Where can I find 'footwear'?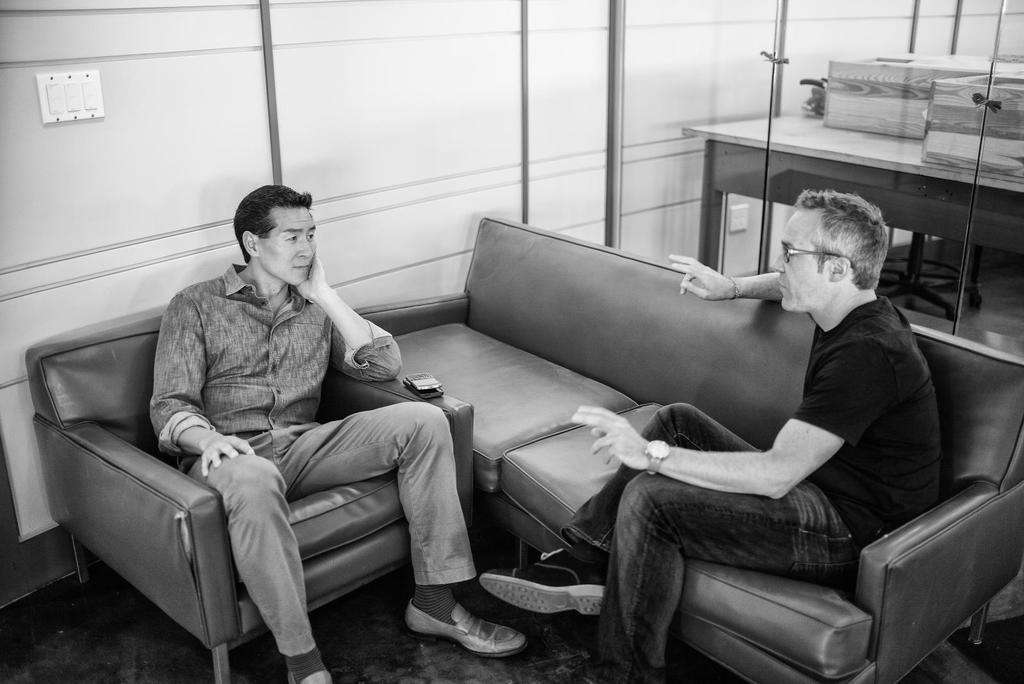
You can find it at locate(405, 601, 535, 650).
